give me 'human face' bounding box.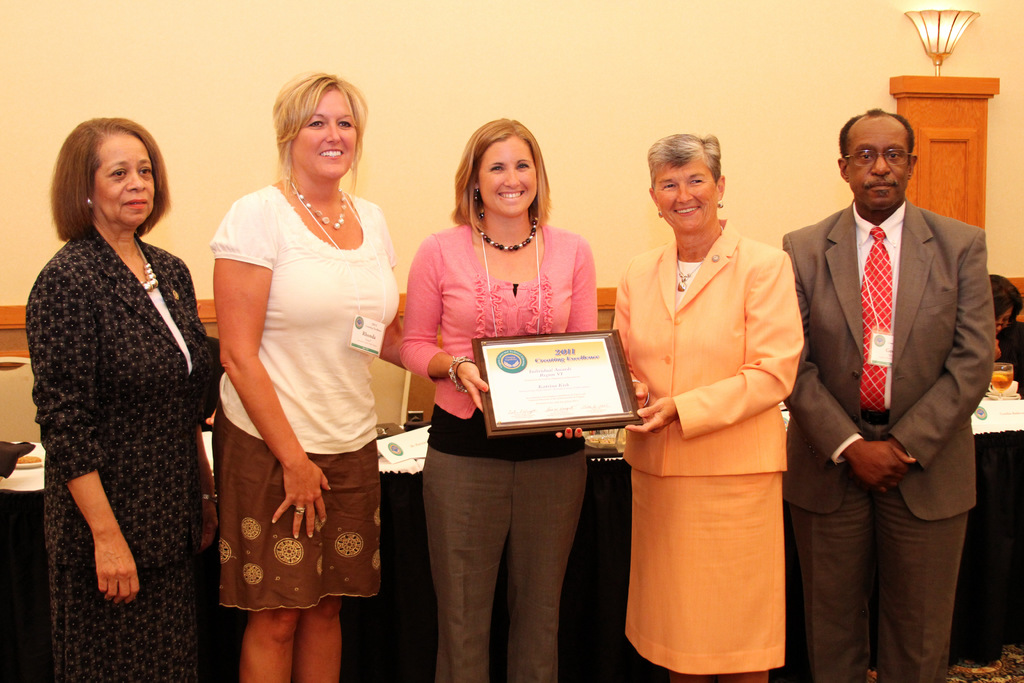
[x1=93, y1=131, x2=156, y2=232].
